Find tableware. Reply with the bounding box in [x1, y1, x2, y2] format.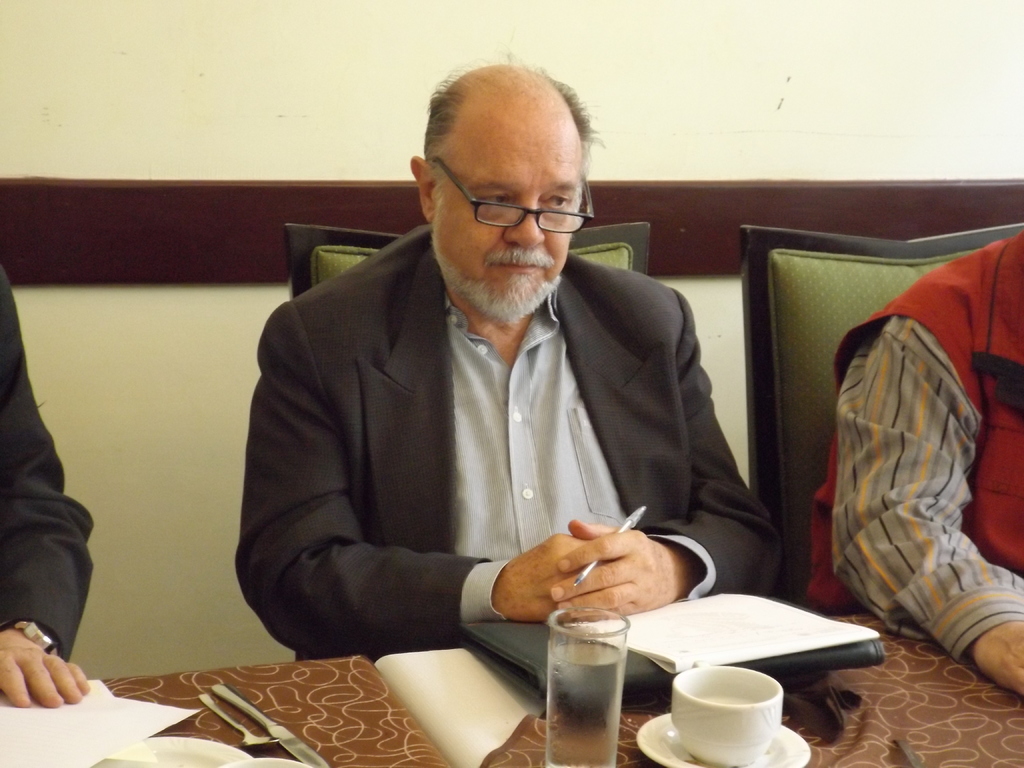
[674, 664, 782, 757].
